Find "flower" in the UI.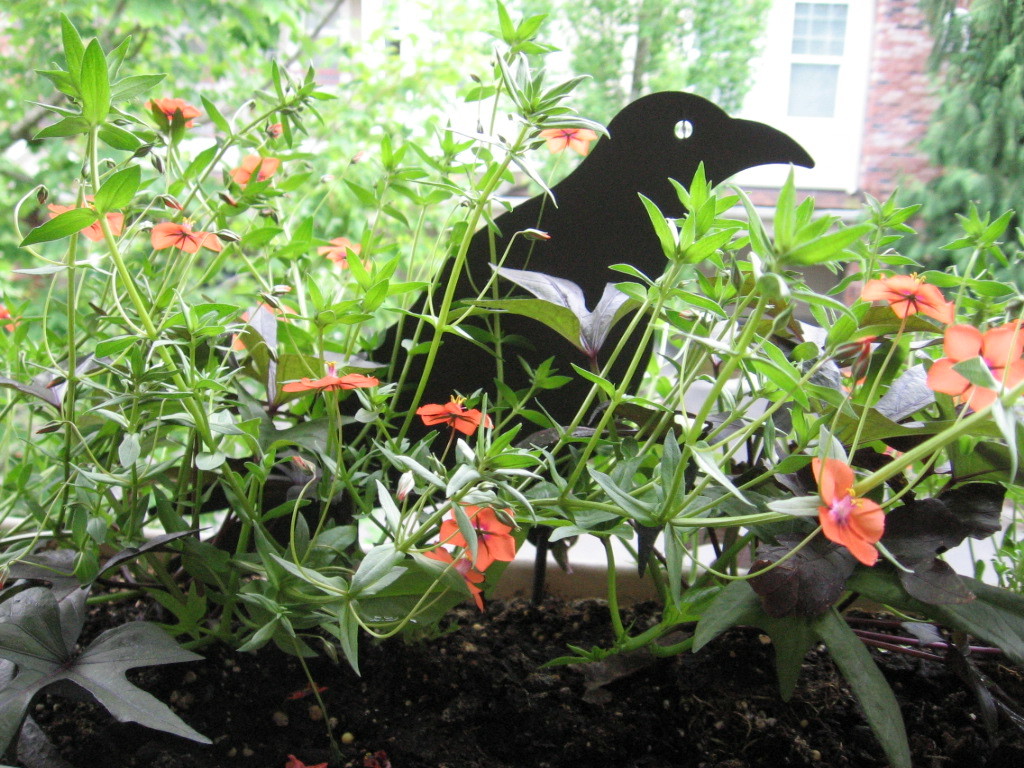
UI element at bbox(806, 452, 895, 574).
